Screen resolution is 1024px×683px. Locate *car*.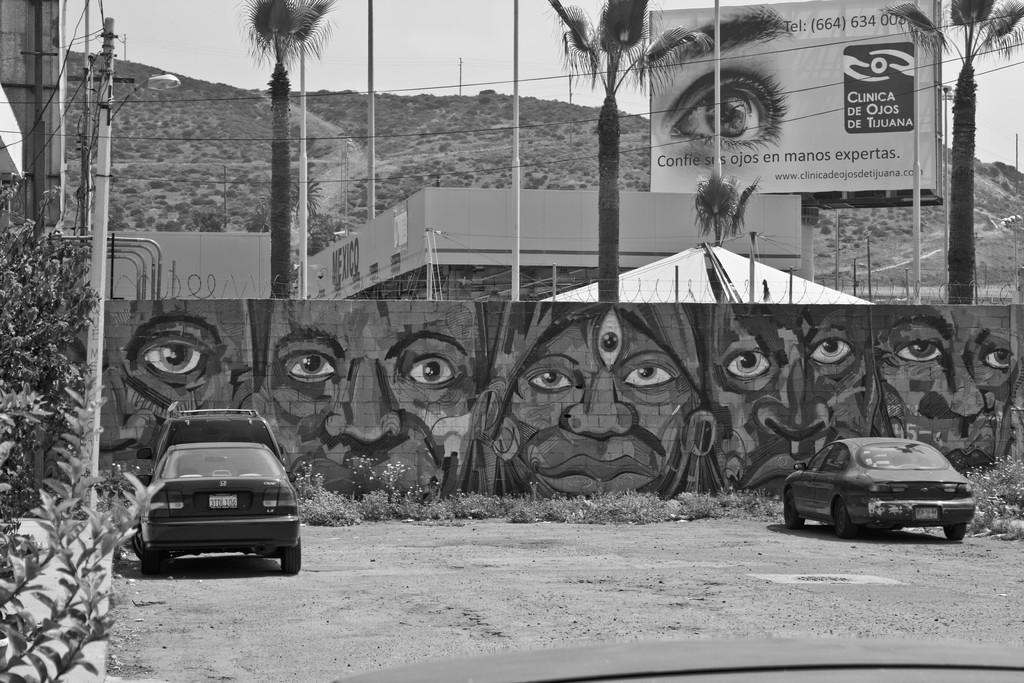
detection(783, 437, 976, 541).
